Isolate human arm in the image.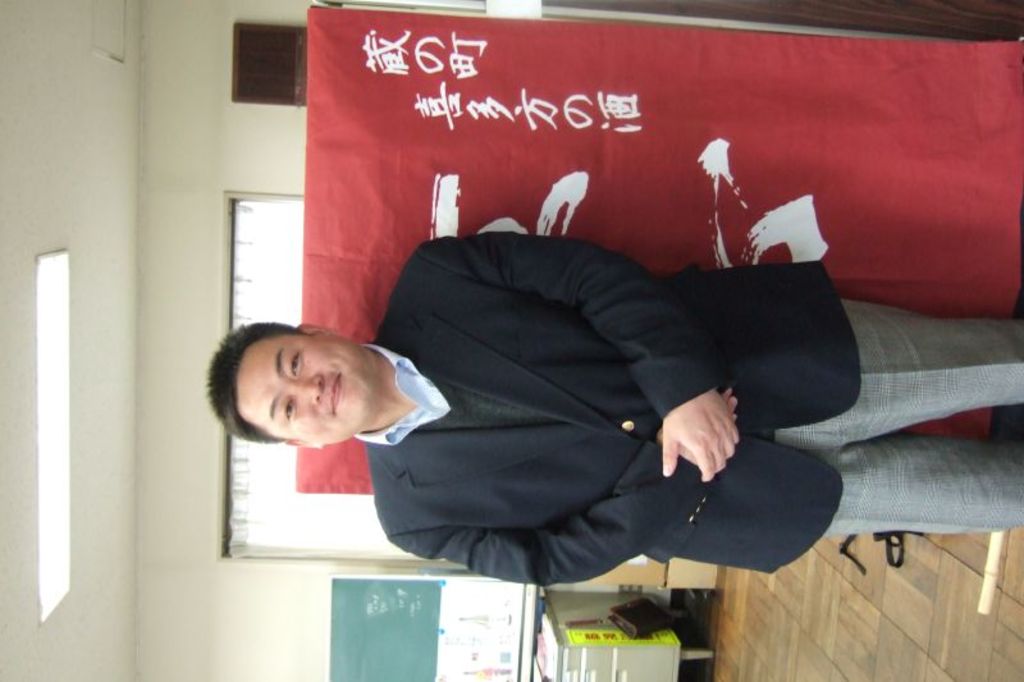
Isolated region: locate(390, 389, 741, 578).
